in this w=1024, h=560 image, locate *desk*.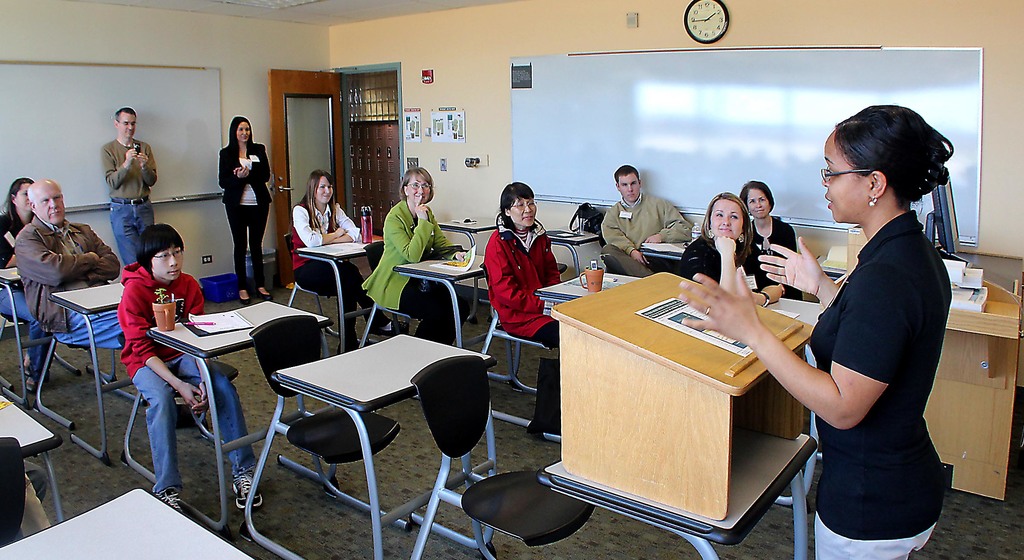
Bounding box: 238/325/505/559.
